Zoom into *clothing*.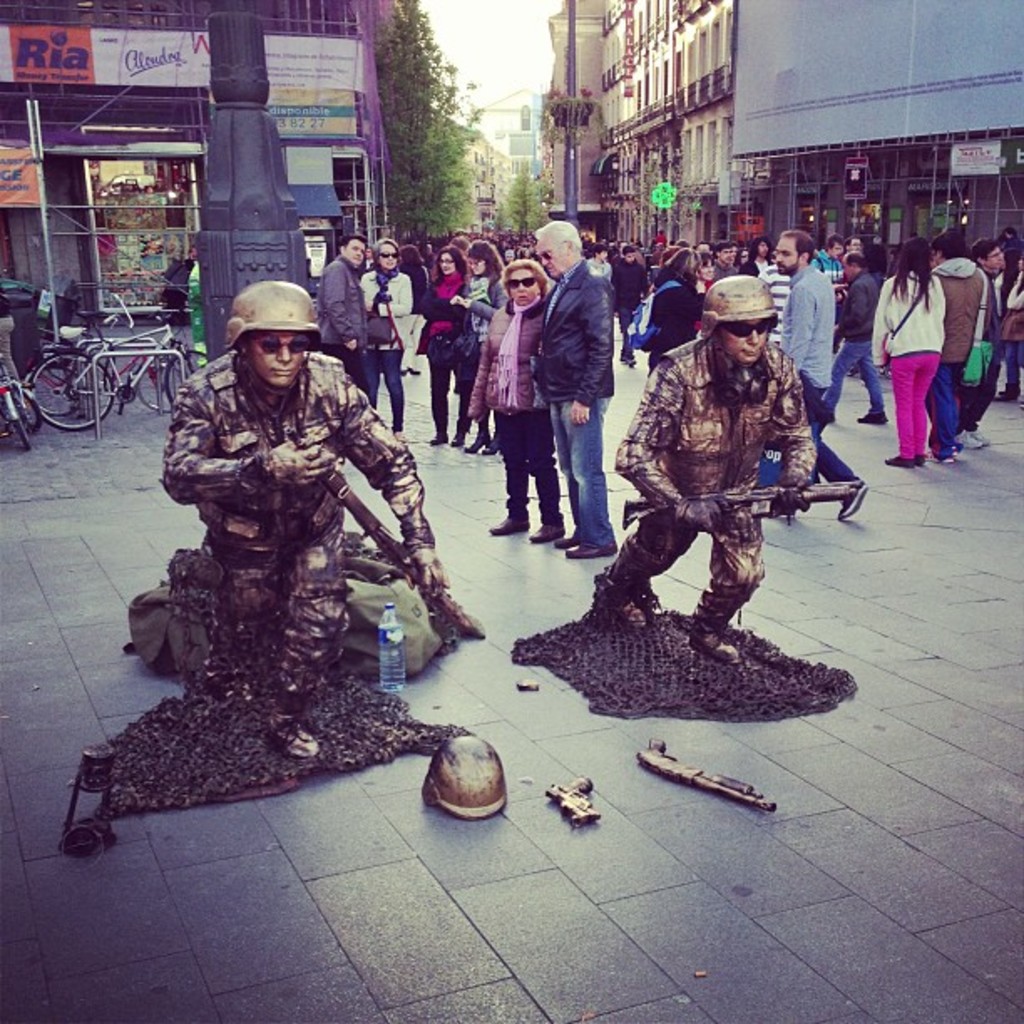
Zoom target: <box>832,261,888,410</box>.
